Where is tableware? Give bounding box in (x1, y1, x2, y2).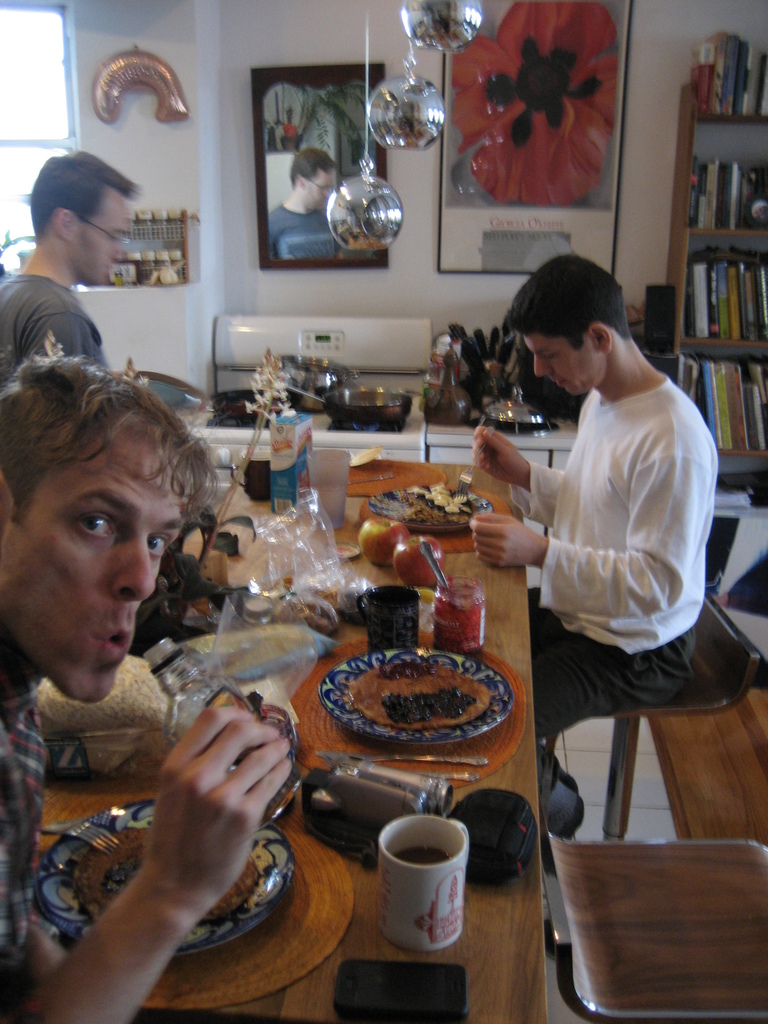
(228, 452, 275, 504).
